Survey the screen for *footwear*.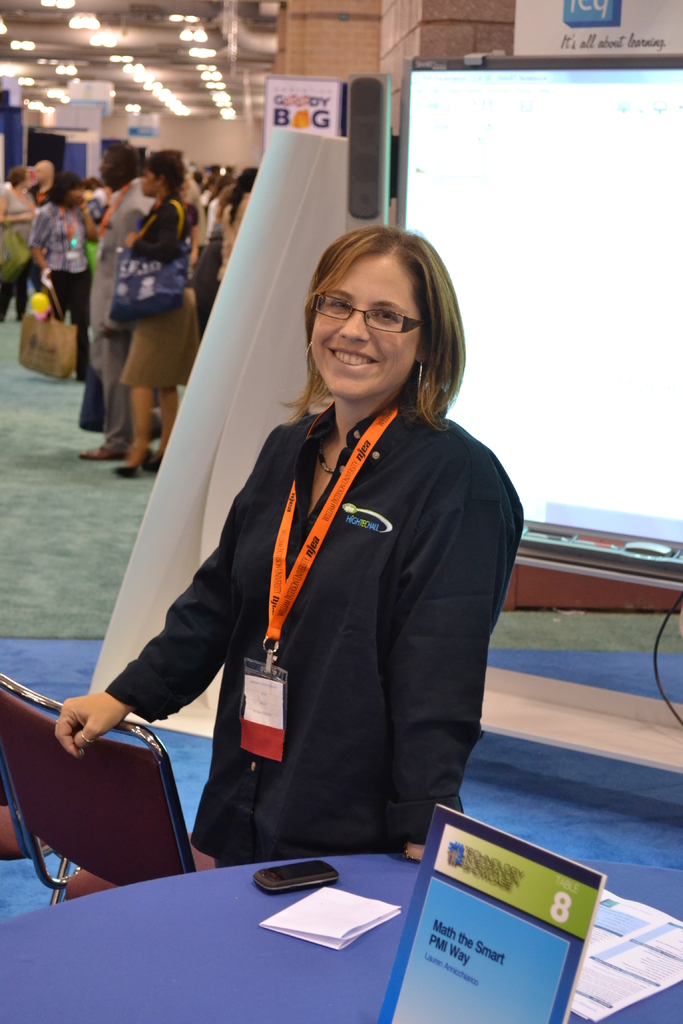
Survey found: BBox(83, 446, 121, 463).
